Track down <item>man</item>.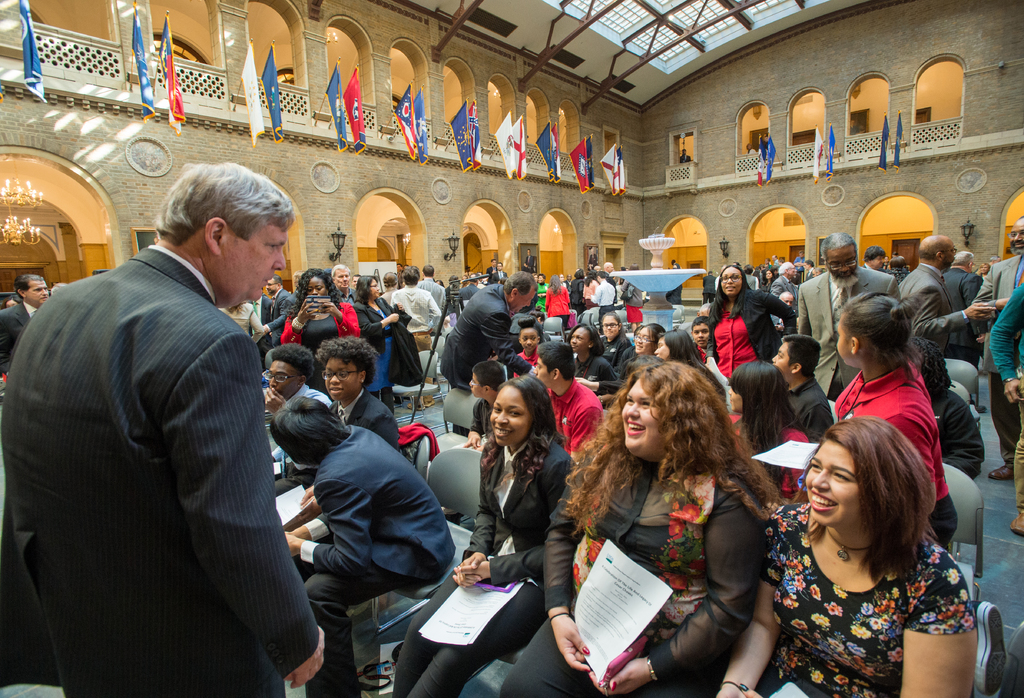
Tracked to bbox=[776, 257, 788, 268].
